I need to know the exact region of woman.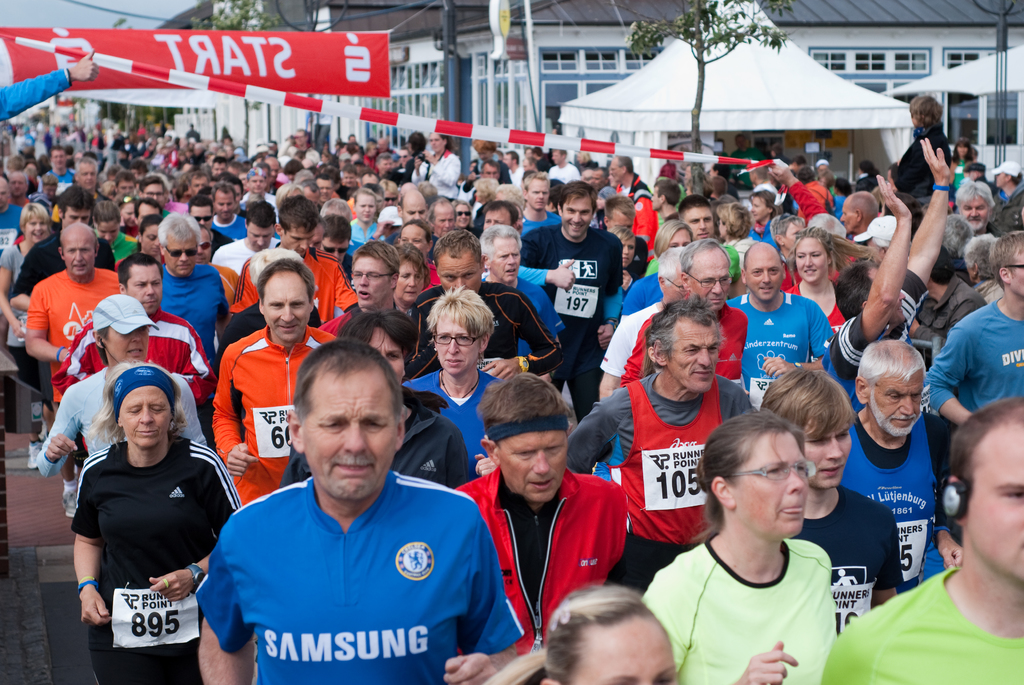
Region: l=782, t=226, r=881, b=333.
